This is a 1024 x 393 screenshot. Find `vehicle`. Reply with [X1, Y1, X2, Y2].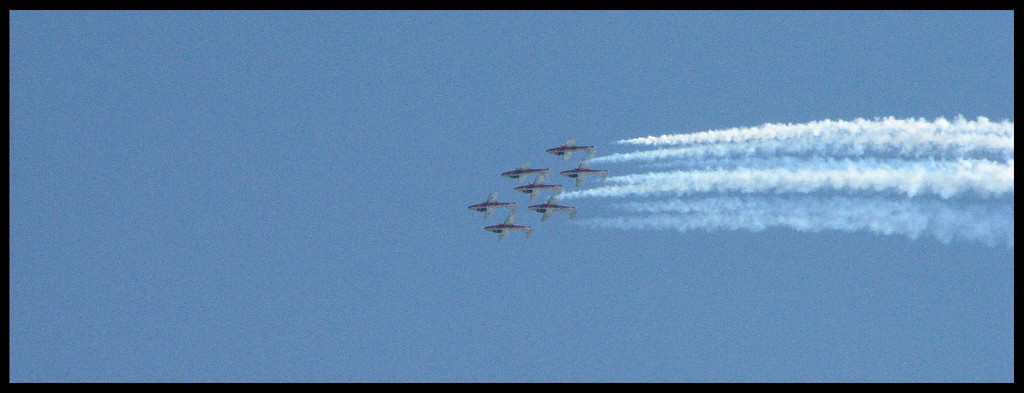
[436, 136, 617, 235].
